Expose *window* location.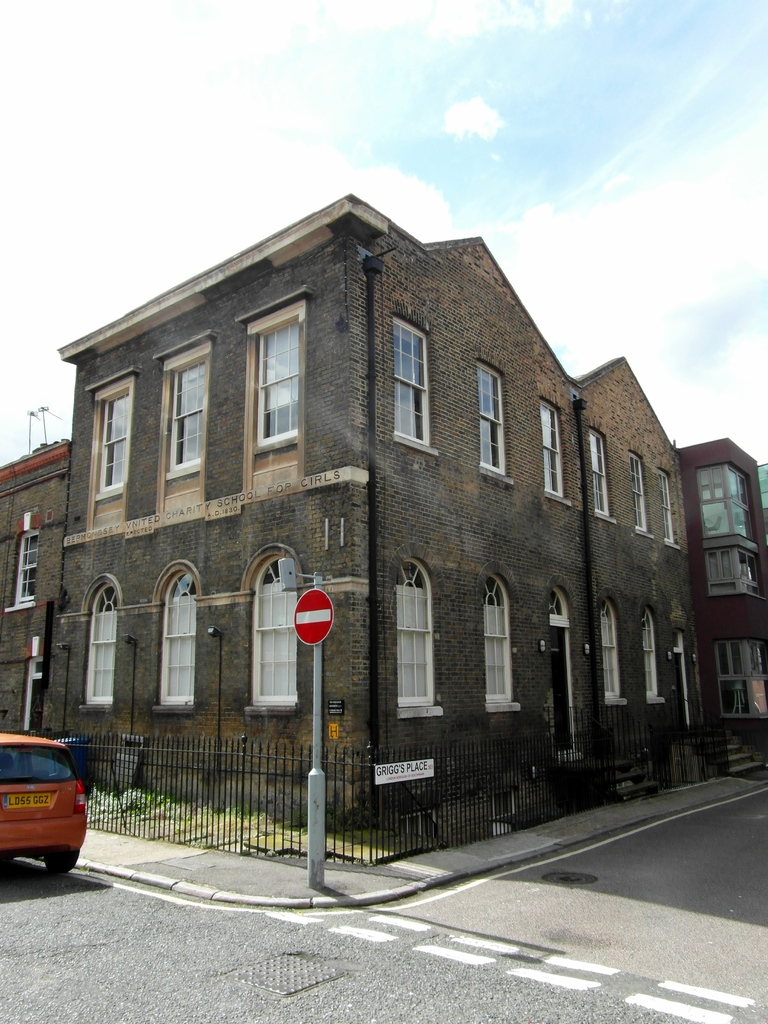
Exposed at {"x1": 538, "y1": 403, "x2": 566, "y2": 494}.
